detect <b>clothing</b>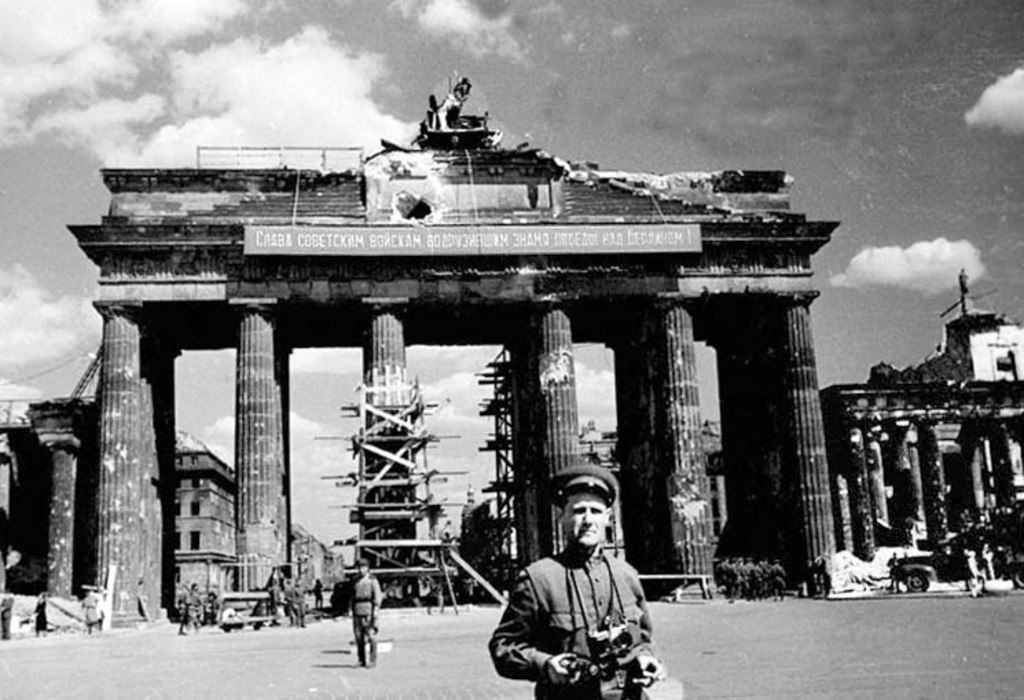
x1=192 y1=590 x2=202 y2=622
